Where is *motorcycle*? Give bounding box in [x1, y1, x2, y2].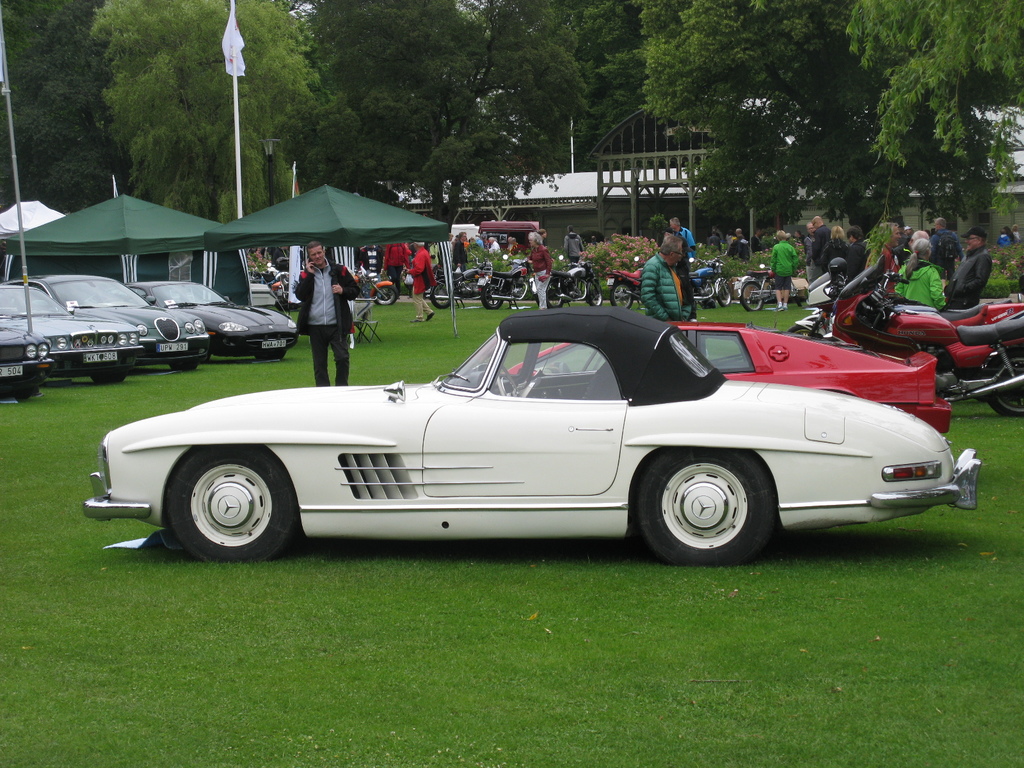
[604, 260, 646, 308].
